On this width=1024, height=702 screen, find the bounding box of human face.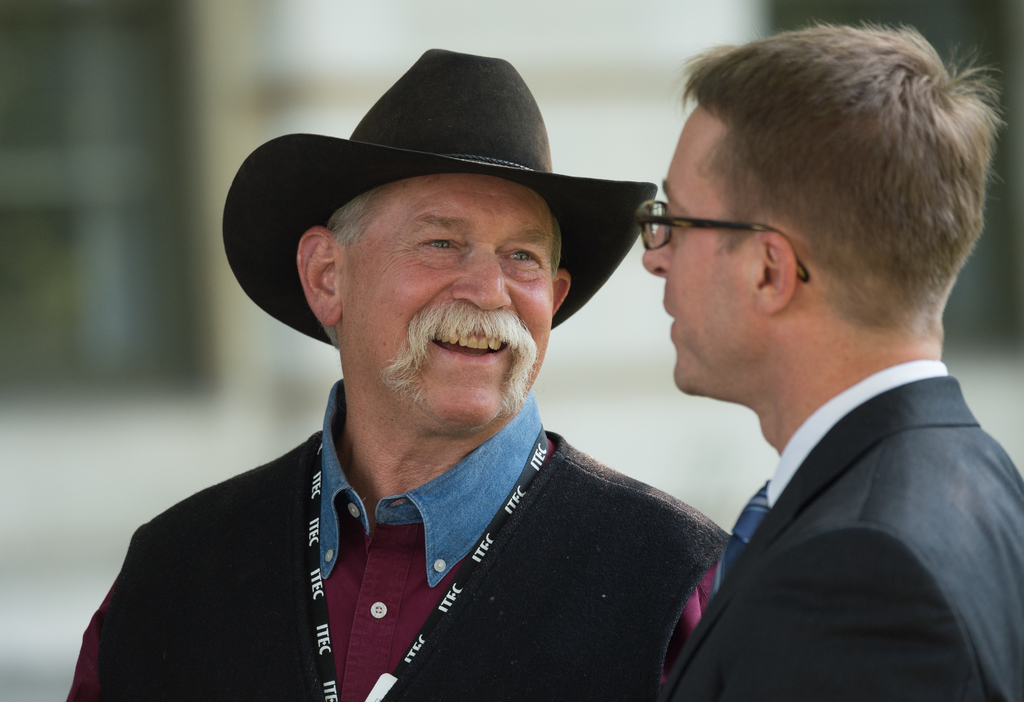
Bounding box: 334:177:555:434.
